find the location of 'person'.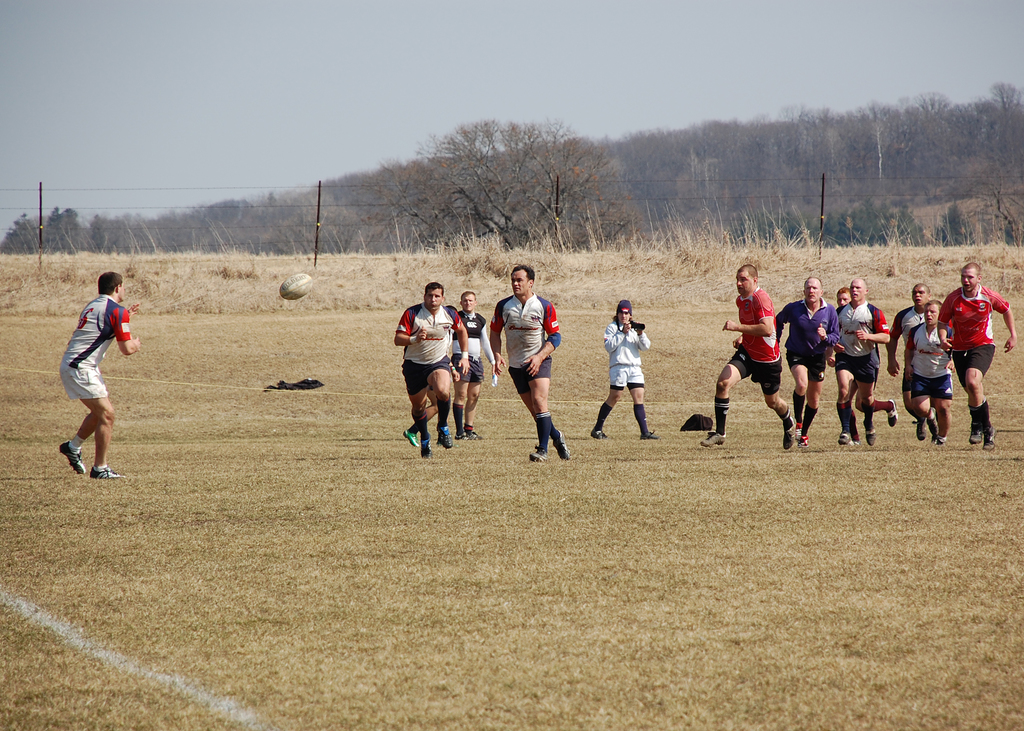
Location: (594, 297, 655, 439).
